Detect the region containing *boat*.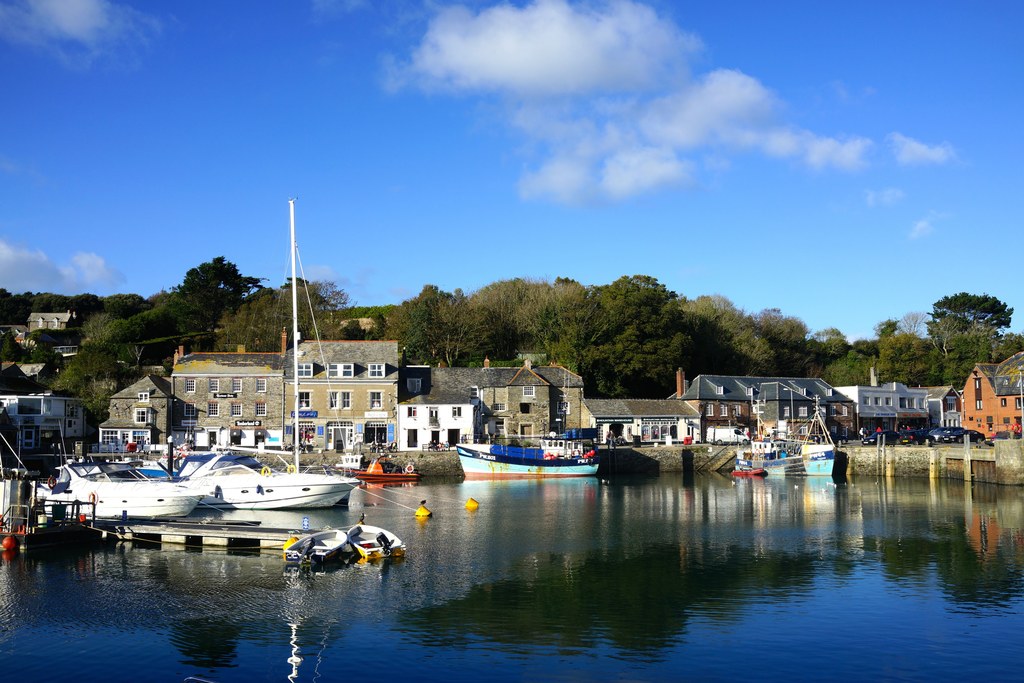
(x1=348, y1=516, x2=405, y2=562).
